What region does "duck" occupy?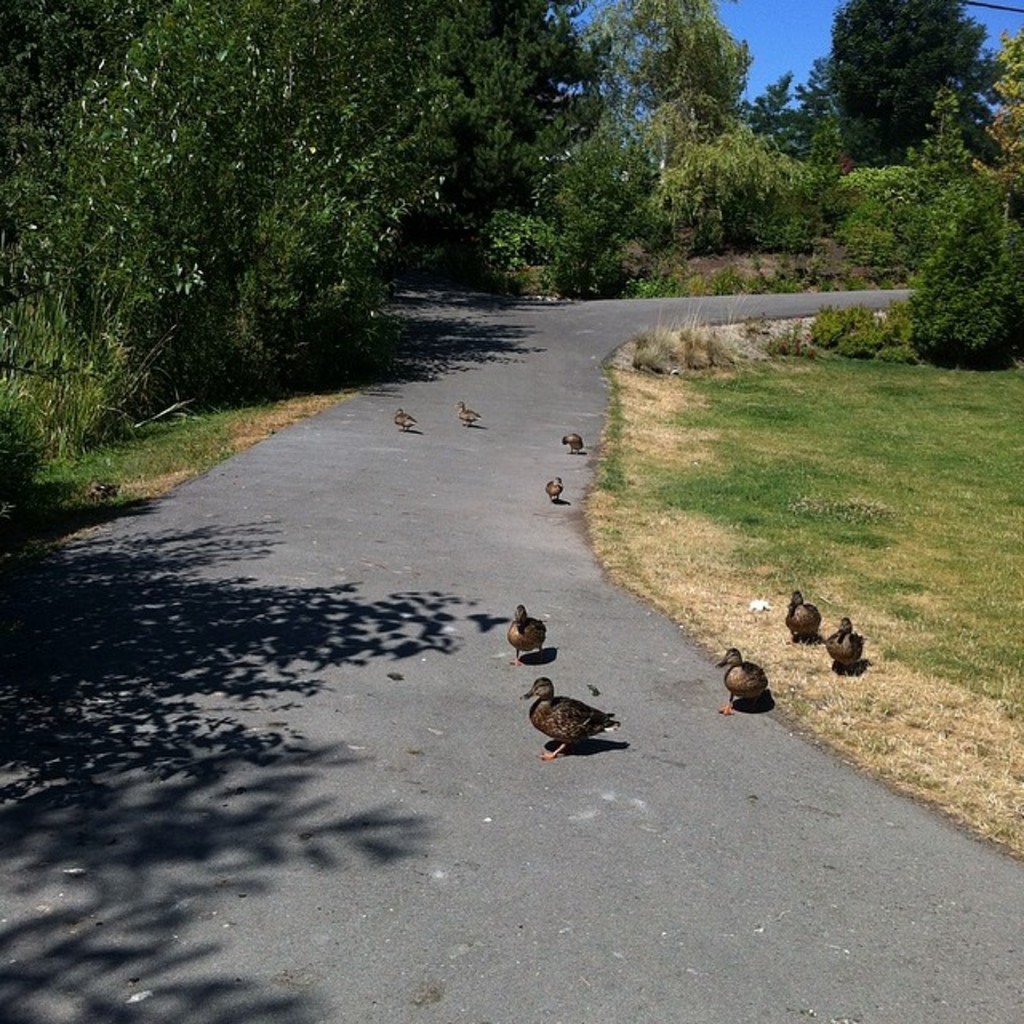
(x1=562, y1=435, x2=582, y2=453).
